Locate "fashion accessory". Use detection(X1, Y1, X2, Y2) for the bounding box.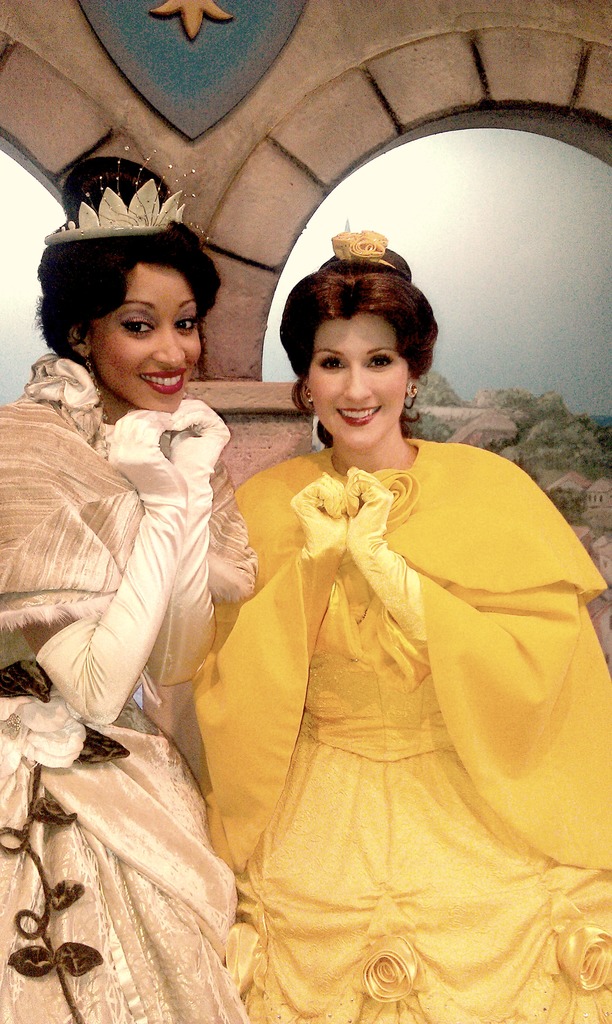
detection(77, 346, 111, 423).
